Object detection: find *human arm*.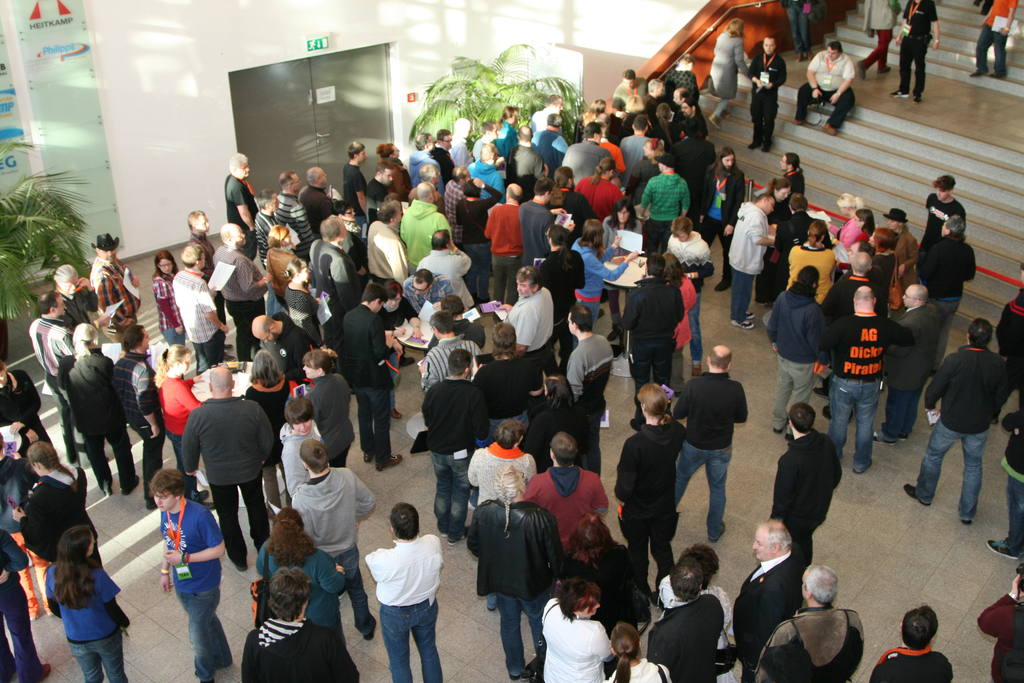
detection(753, 219, 774, 241).
